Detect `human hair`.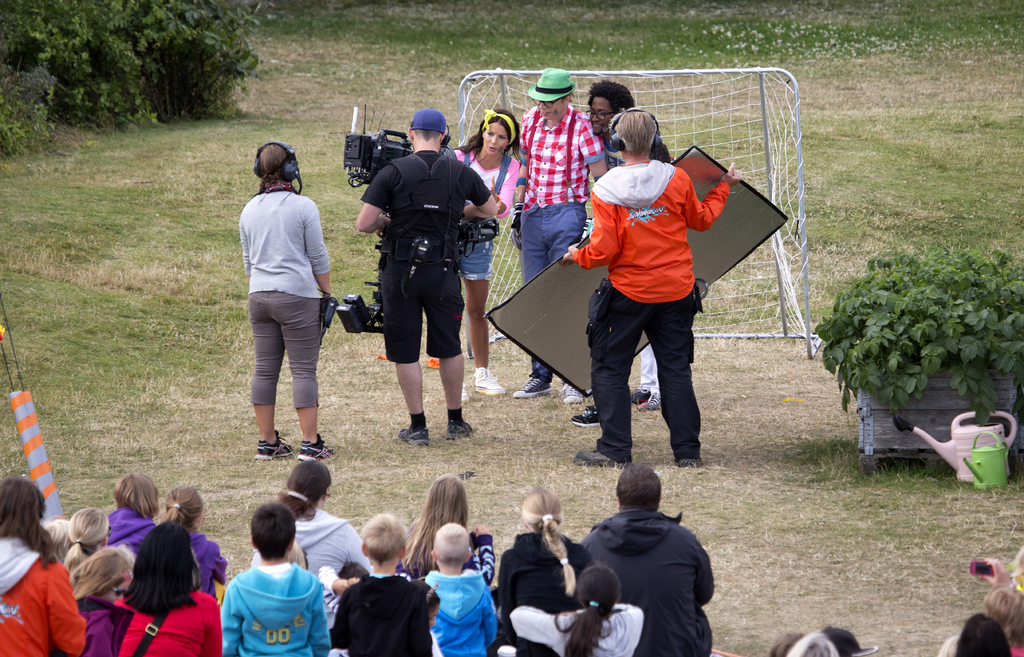
Detected at bbox=[67, 544, 136, 603].
